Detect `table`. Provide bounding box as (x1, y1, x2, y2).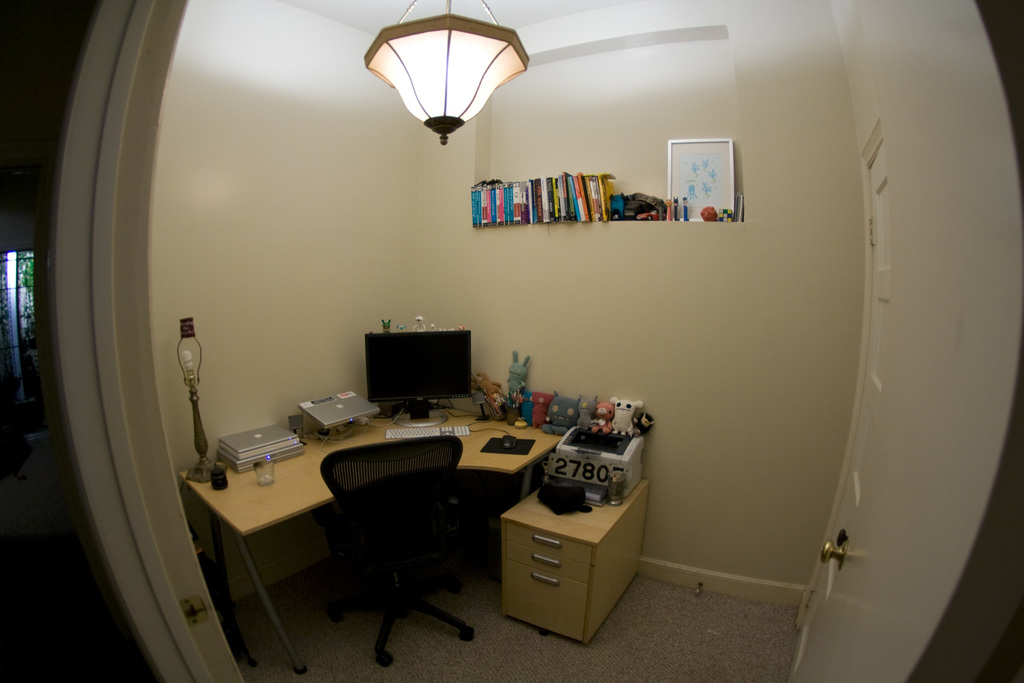
(148, 382, 592, 662).
